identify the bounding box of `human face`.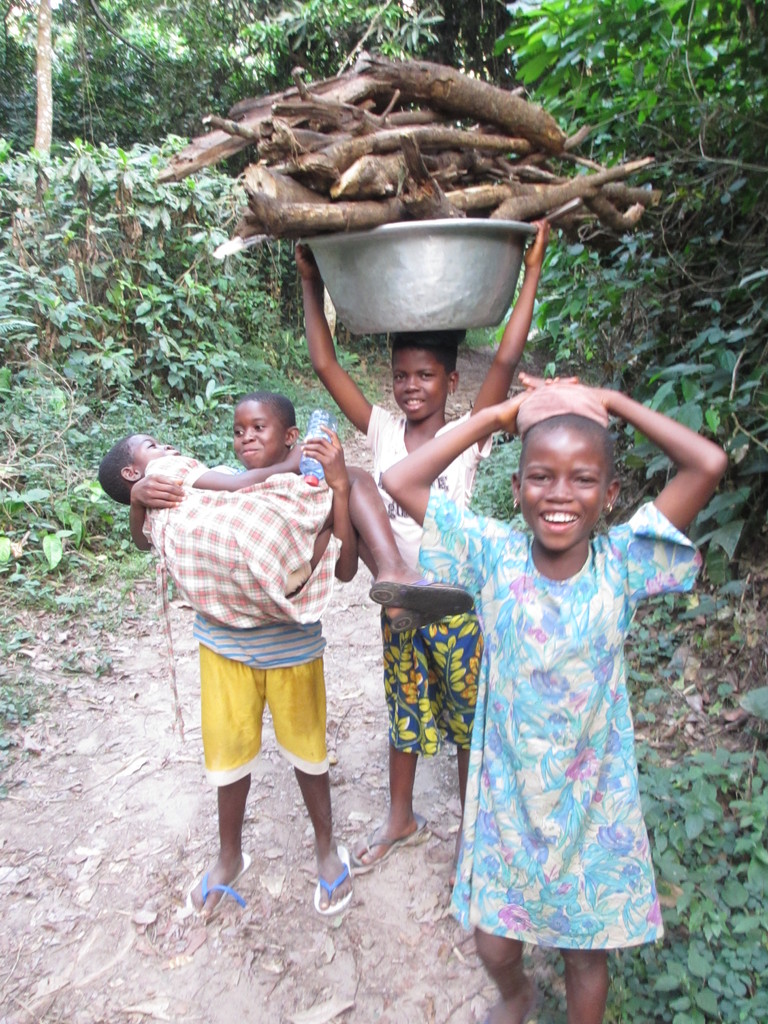
(517, 425, 613, 556).
